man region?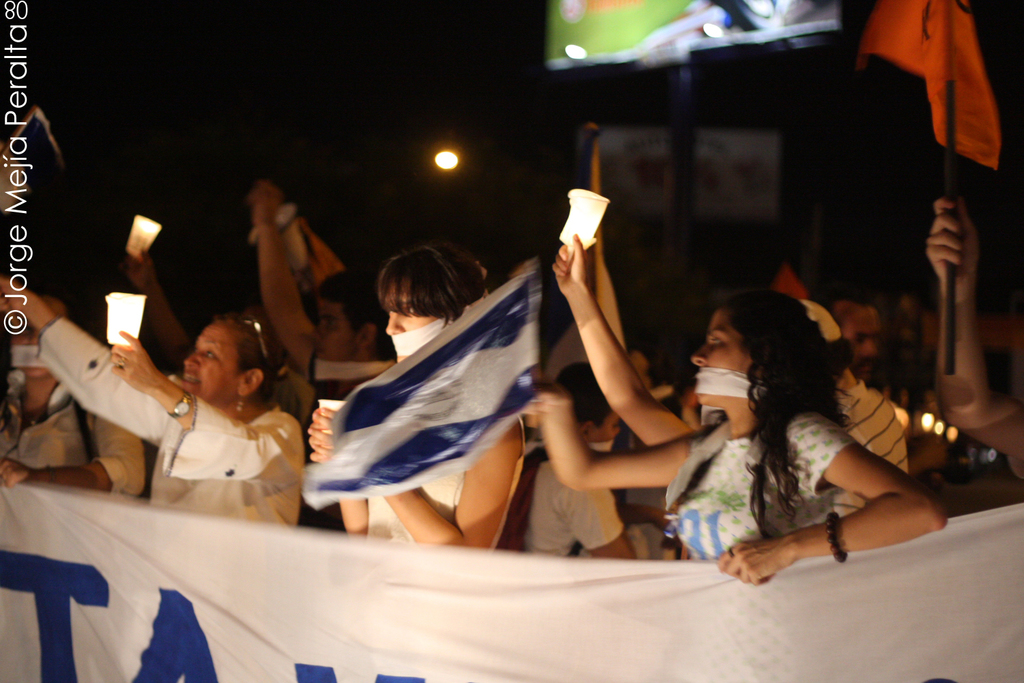
x1=246 y1=178 x2=396 y2=530
